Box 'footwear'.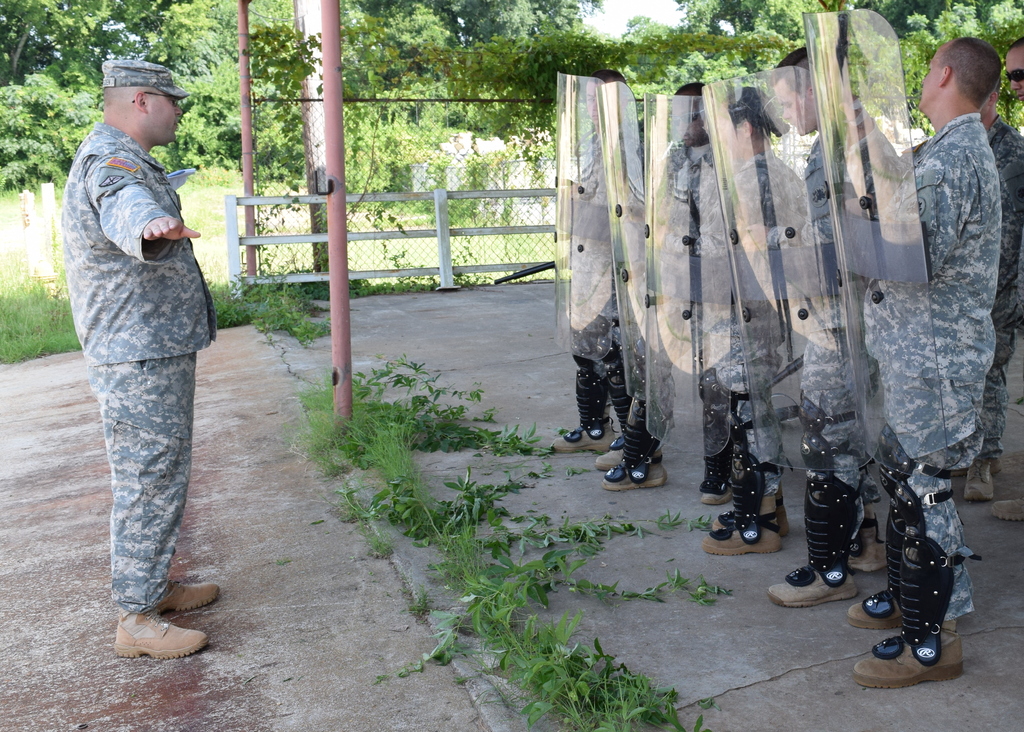
box=[767, 569, 856, 608].
